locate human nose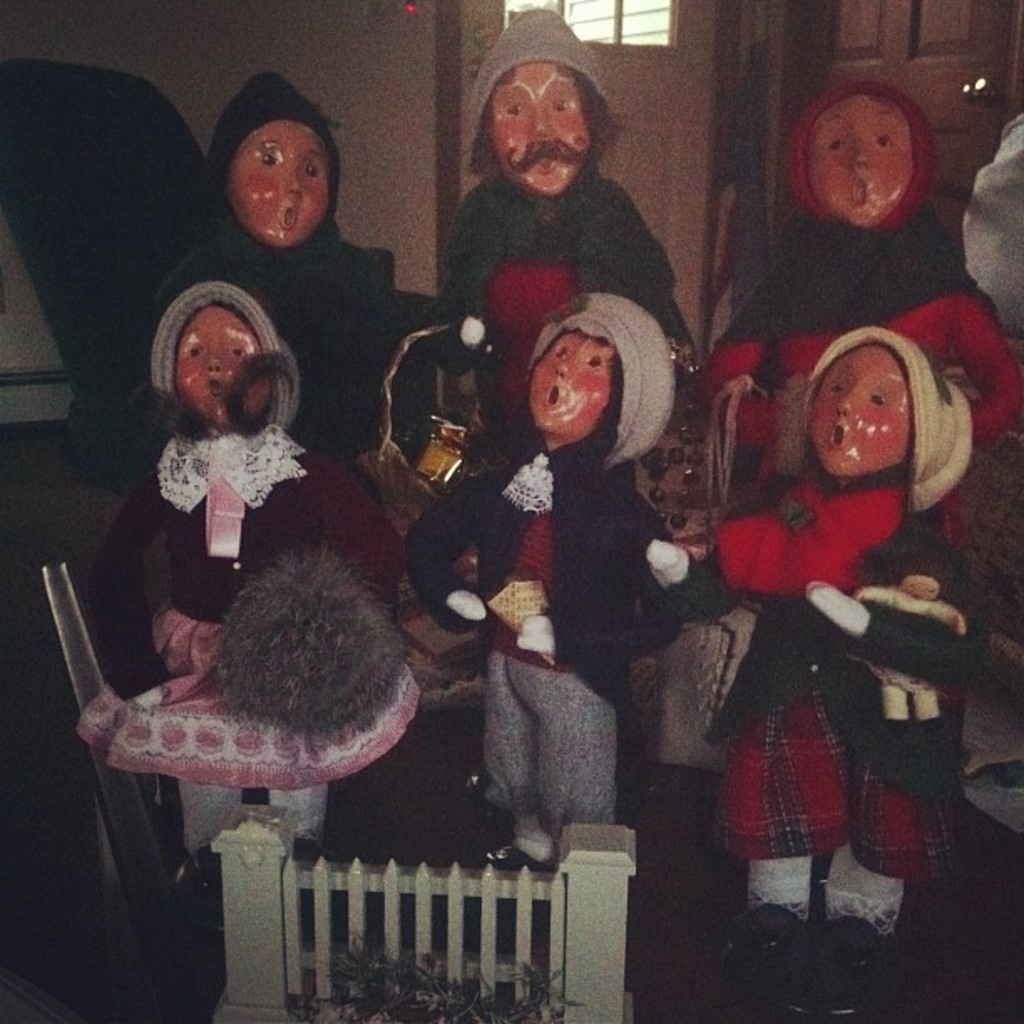
<region>194, 346, 224, 371</region>
